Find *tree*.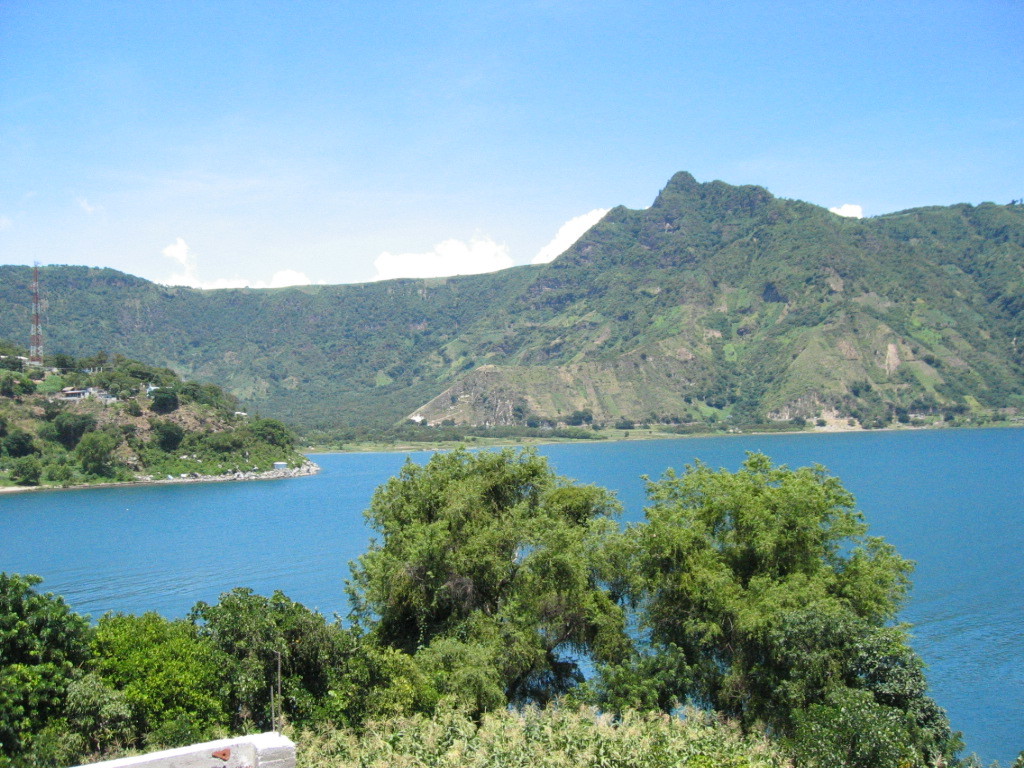
0/570/97/675.
